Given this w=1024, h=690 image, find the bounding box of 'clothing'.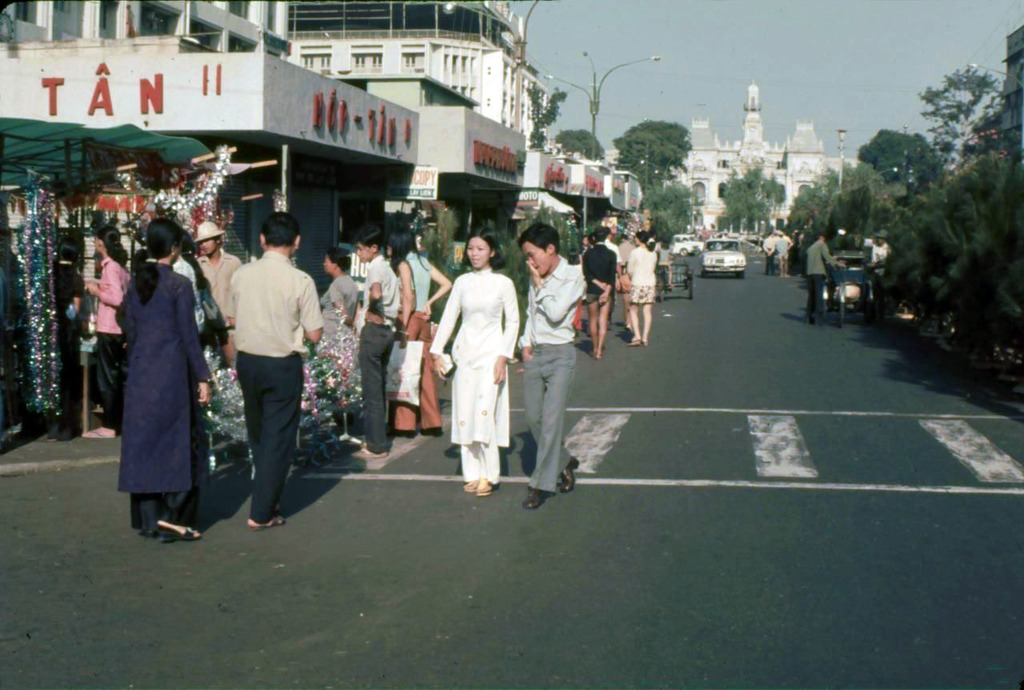
bbox=(831, 261, 846, 303).
